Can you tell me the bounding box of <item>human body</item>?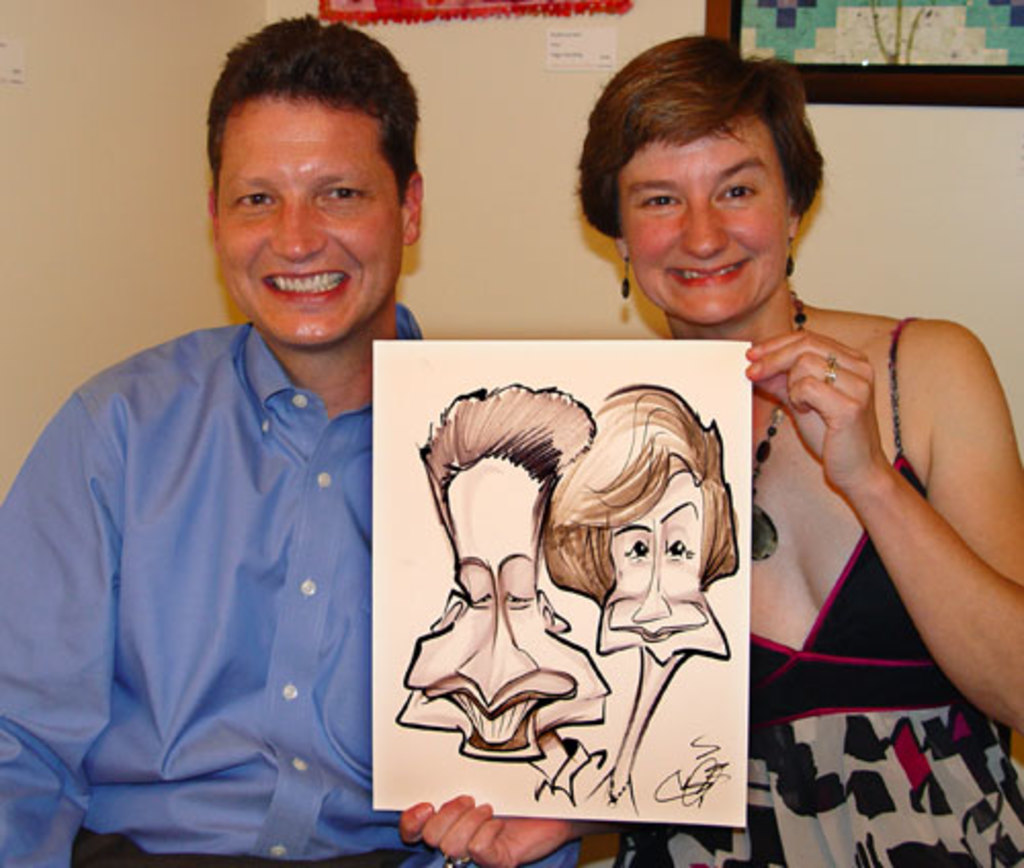
bbox(0, 317, 584, 866).
